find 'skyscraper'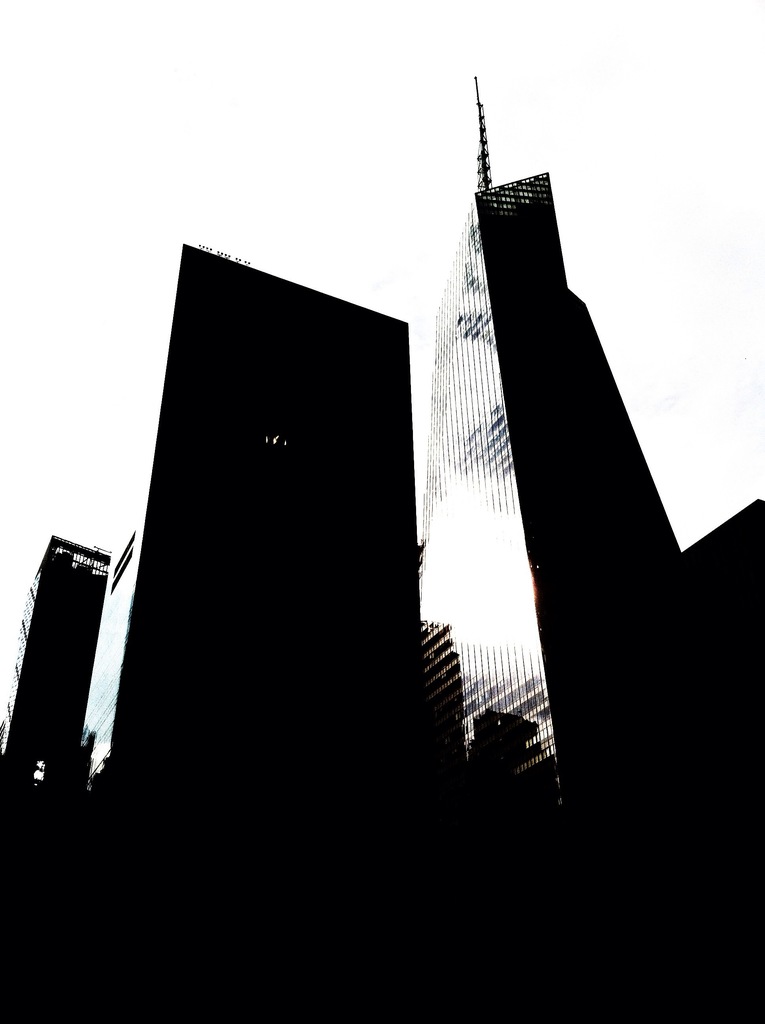
crop(373, 76, 684, 877)
